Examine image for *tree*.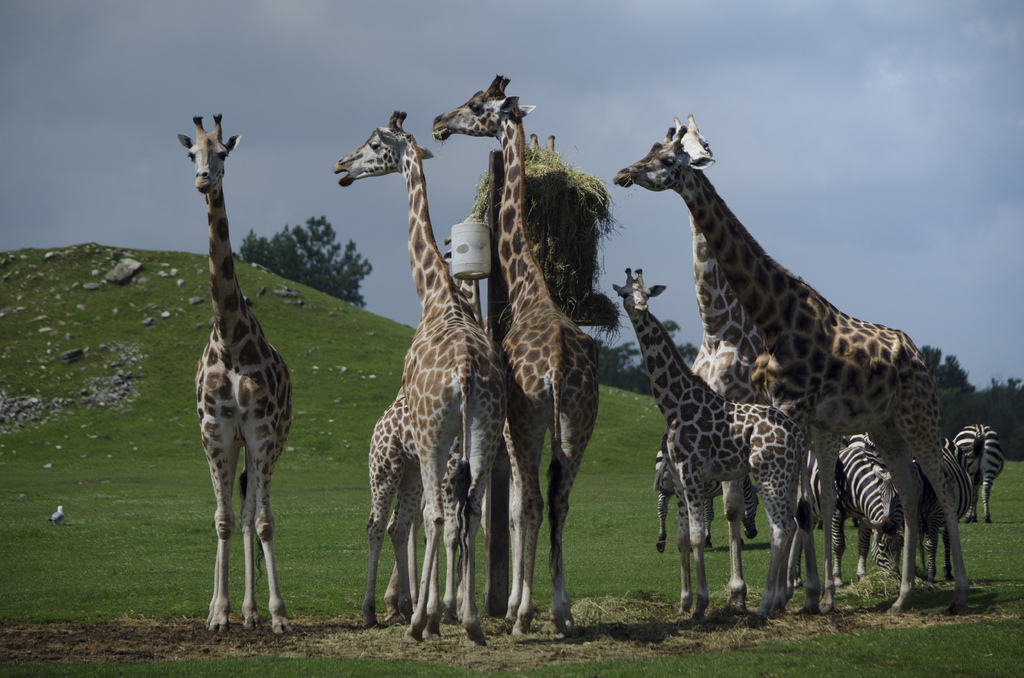
Examination result: left=978, top=372, right=1023, bottom=467.
